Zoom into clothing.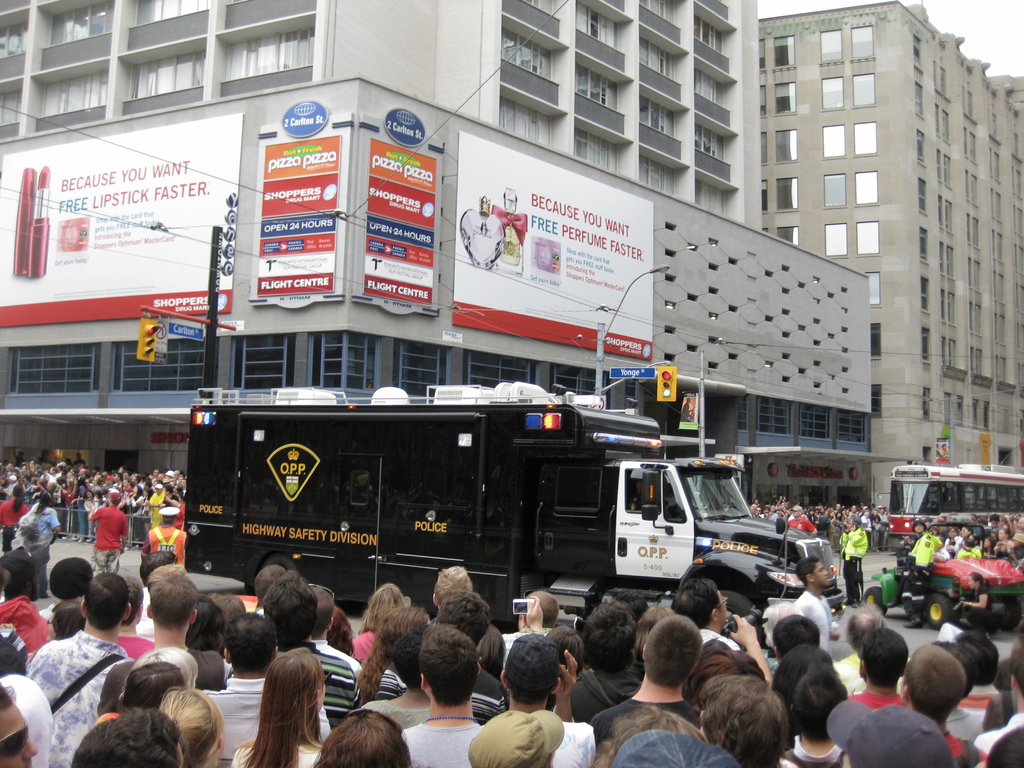
Zoom target: <region>350, 629, 375, 663</region>.
